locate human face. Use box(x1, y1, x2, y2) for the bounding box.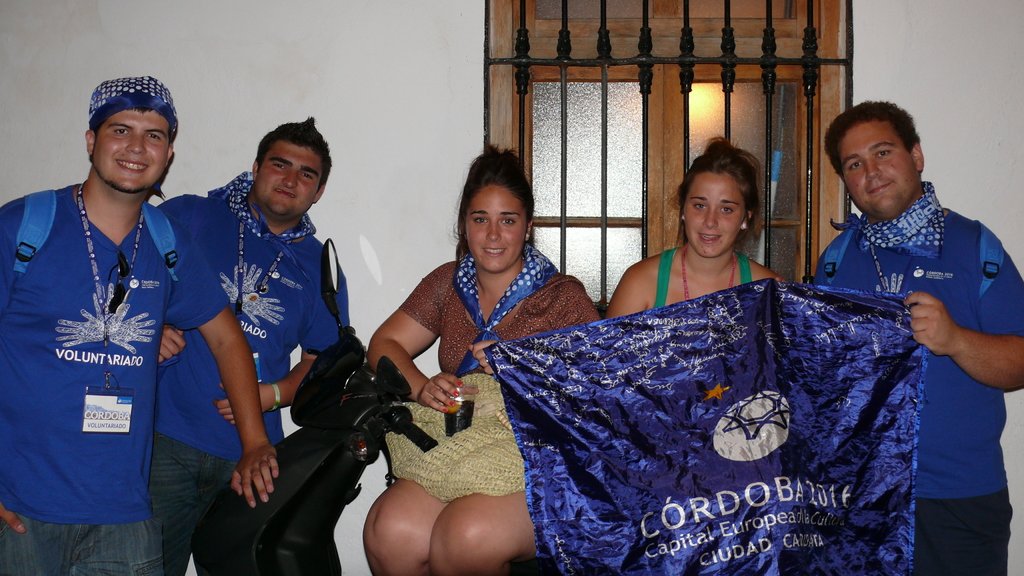
box(253, 138, 323, 211).
